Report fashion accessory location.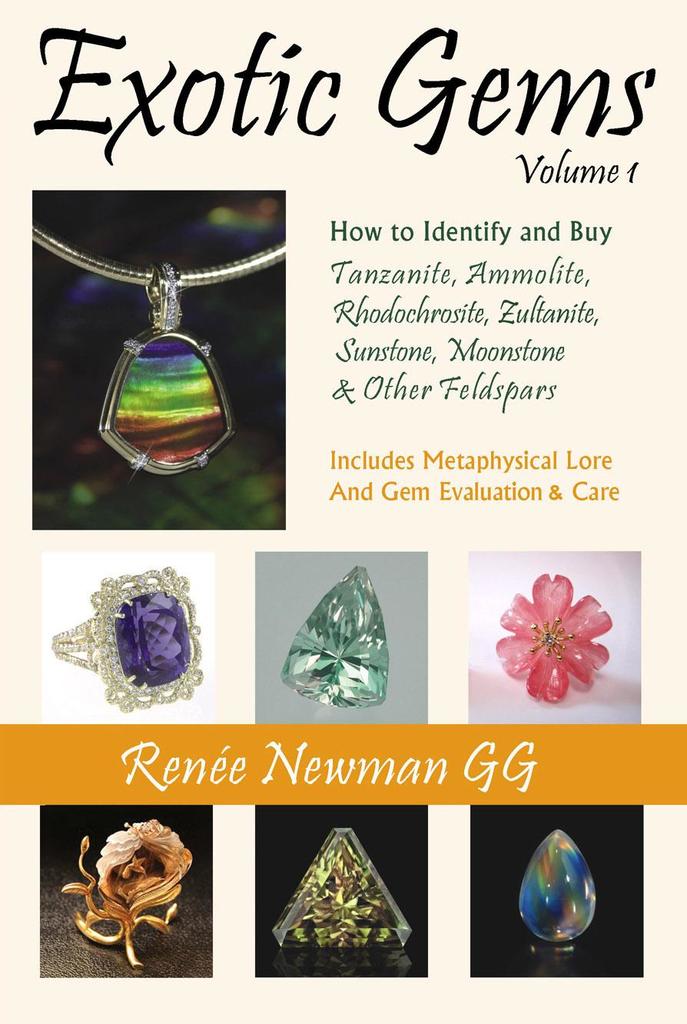
Report: <bbox>515, 825, 598, 948</bbox>.
